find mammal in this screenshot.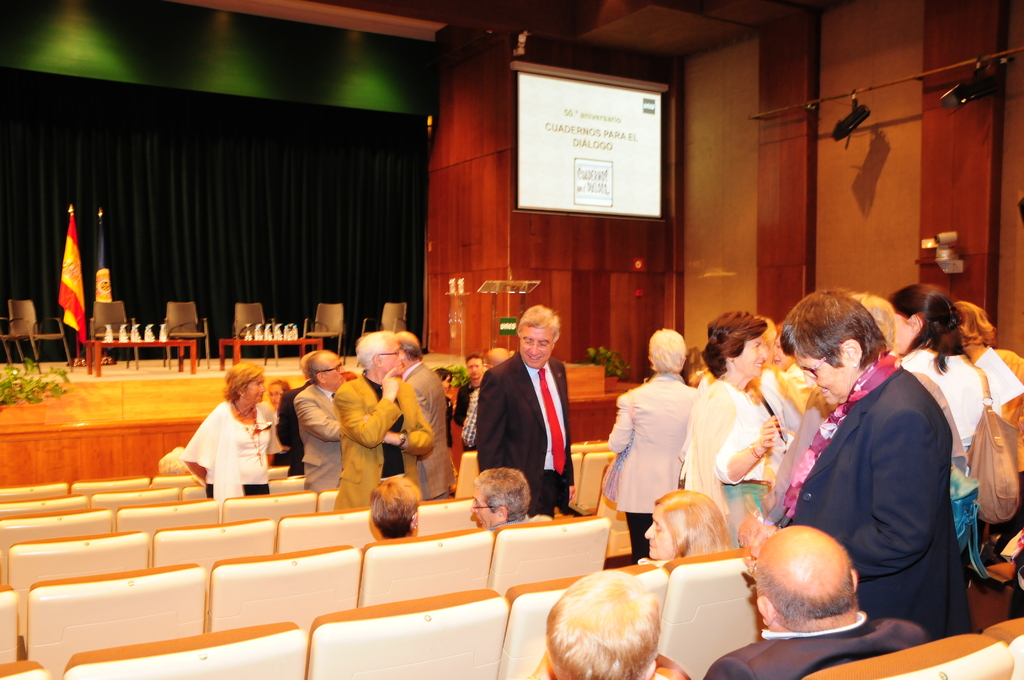
The bounding box for mammal is <box>593,327,700,560</box>.
